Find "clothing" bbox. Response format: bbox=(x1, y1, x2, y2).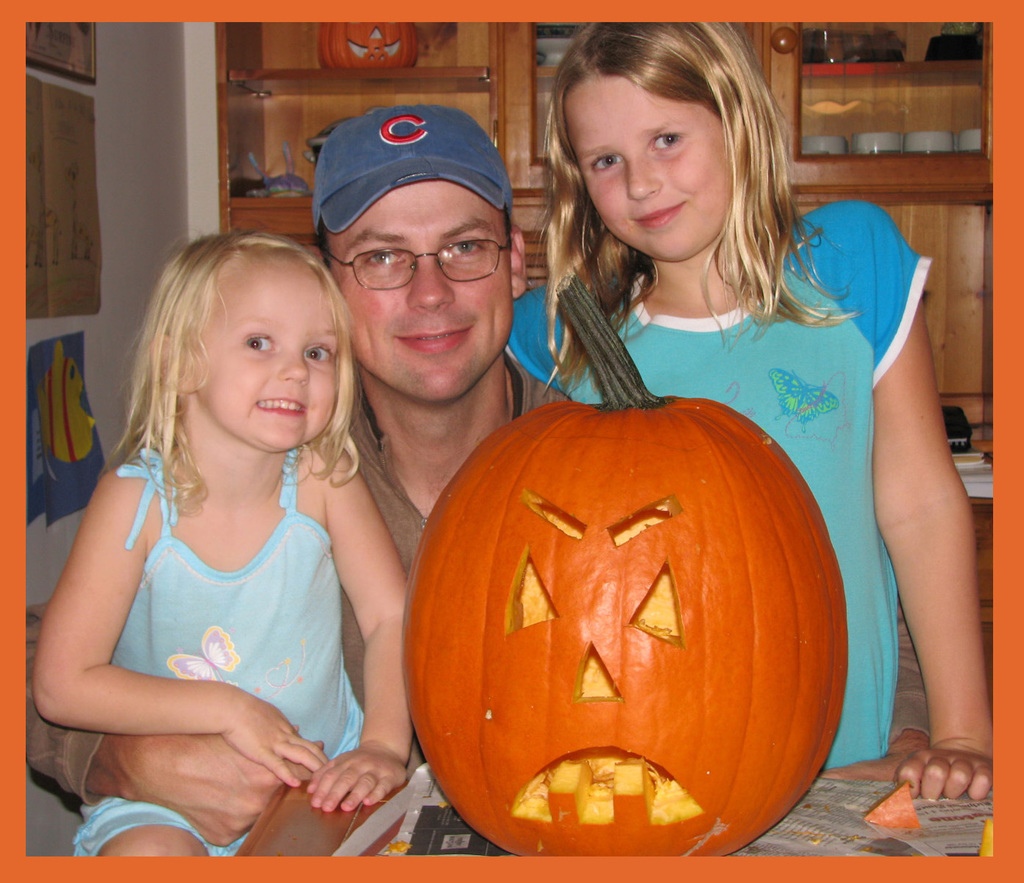
bbox=(506, 199, 930, 768).
